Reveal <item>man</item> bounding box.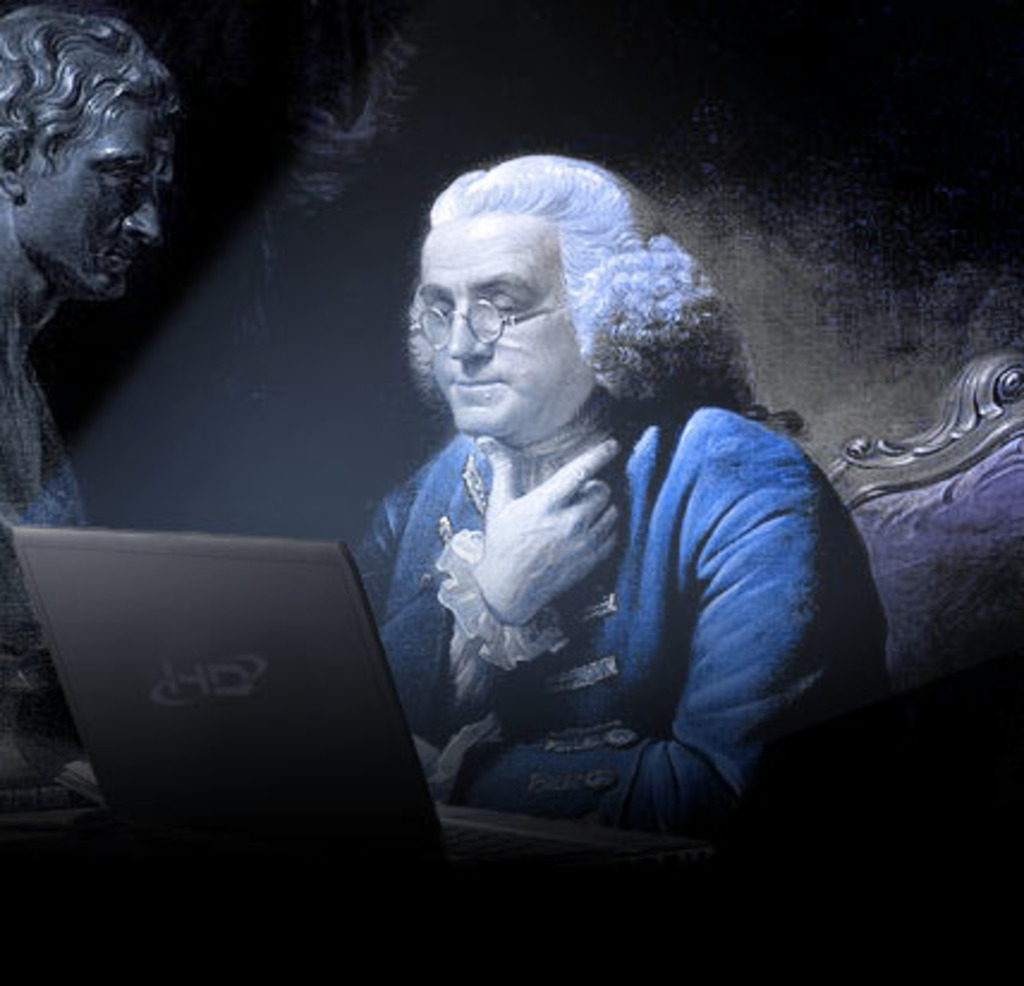
Revealed: rect(304, 172, 852, 866).
